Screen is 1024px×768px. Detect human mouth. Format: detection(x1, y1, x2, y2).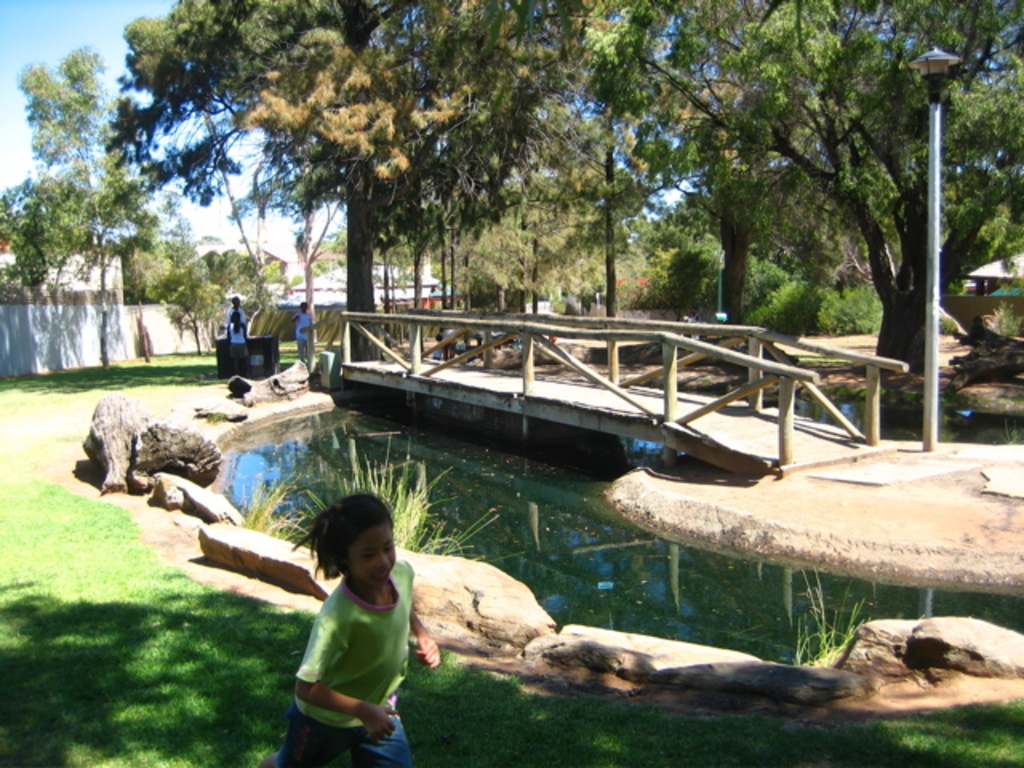
detection(376, 571, 390, 578).
